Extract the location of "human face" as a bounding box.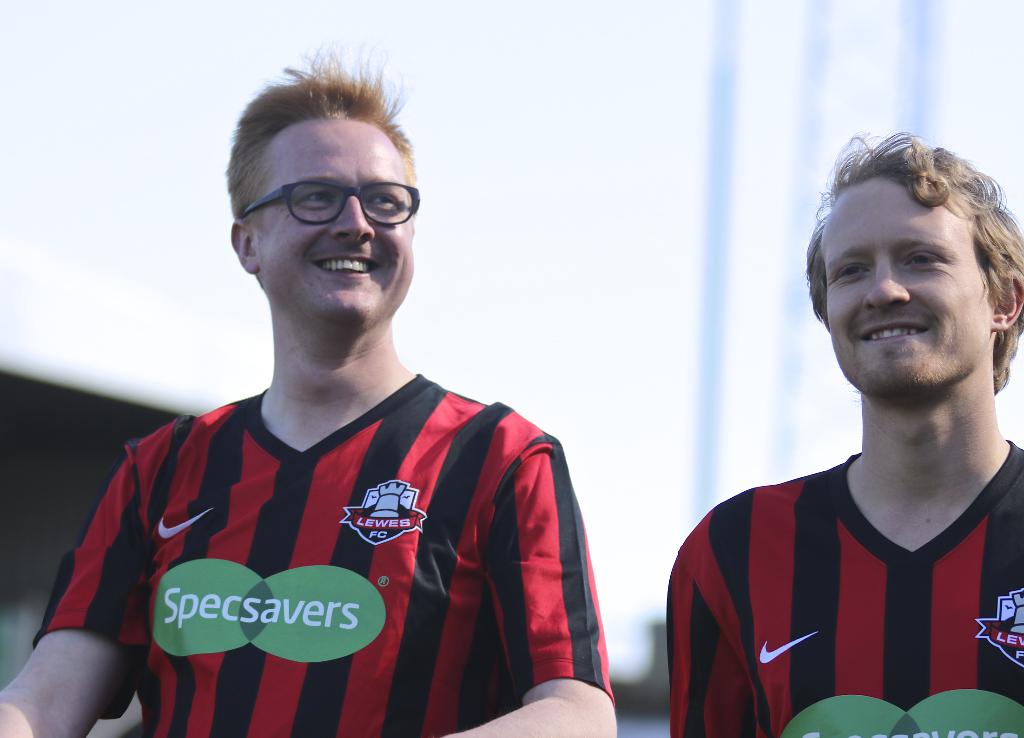
rect(821, 177, 997, 395).
